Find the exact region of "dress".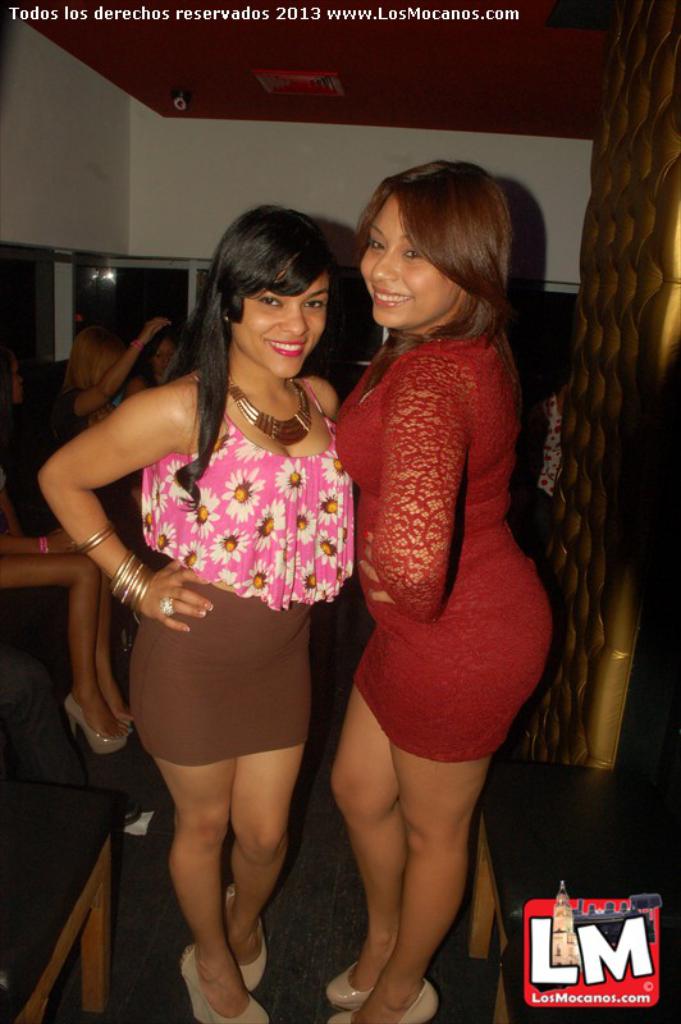
Exact region: (325, 346, 554, 758).
